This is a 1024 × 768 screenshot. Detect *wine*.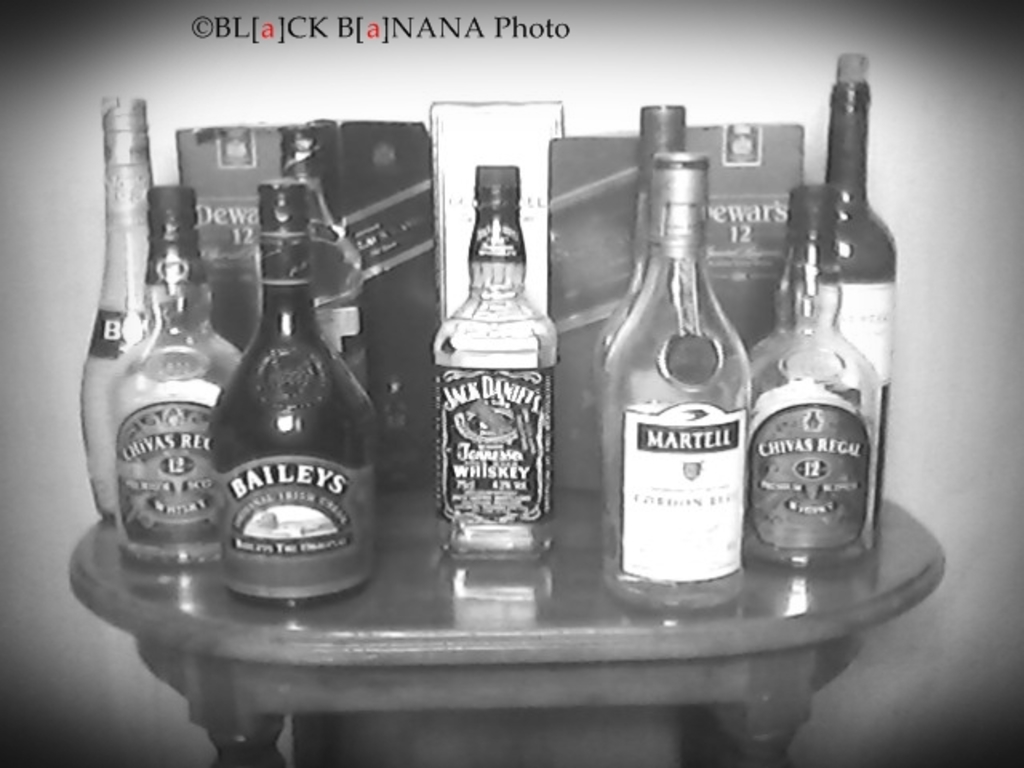
x1=102, y1=176, x2=242, y2=565.
